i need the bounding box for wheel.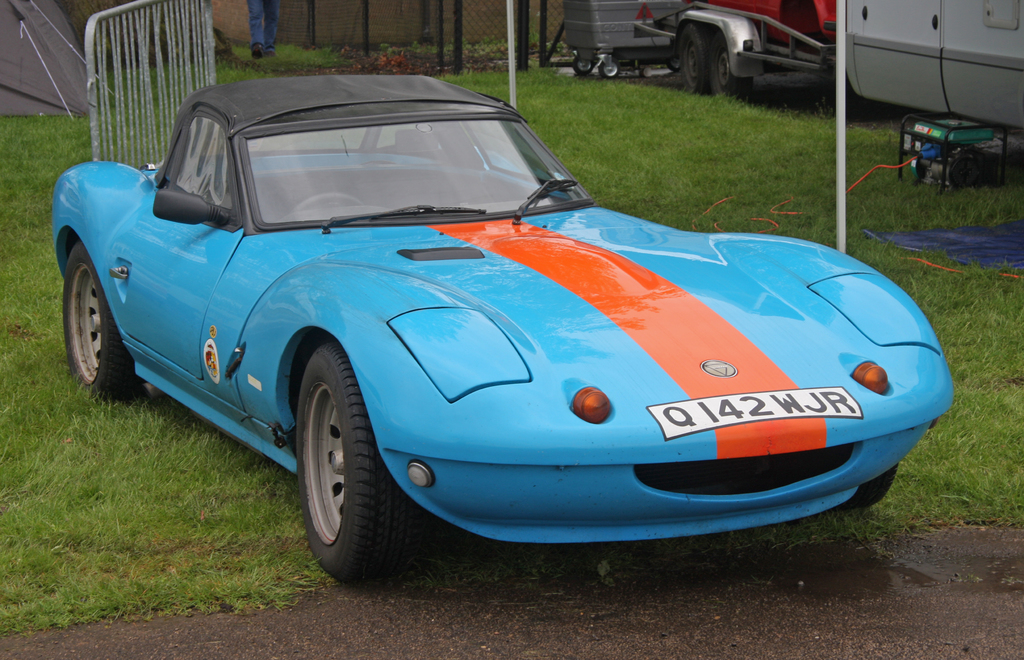
Here it is: <region>63, 236, 140, 400</region>.
